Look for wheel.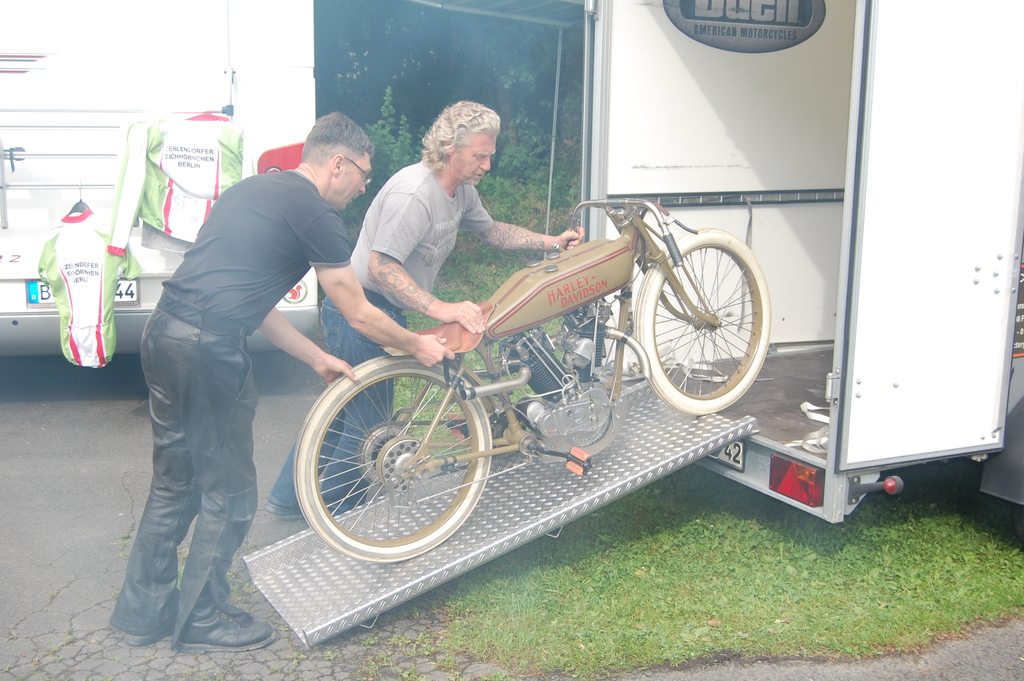
Found: [292, 357, 497, 565].
